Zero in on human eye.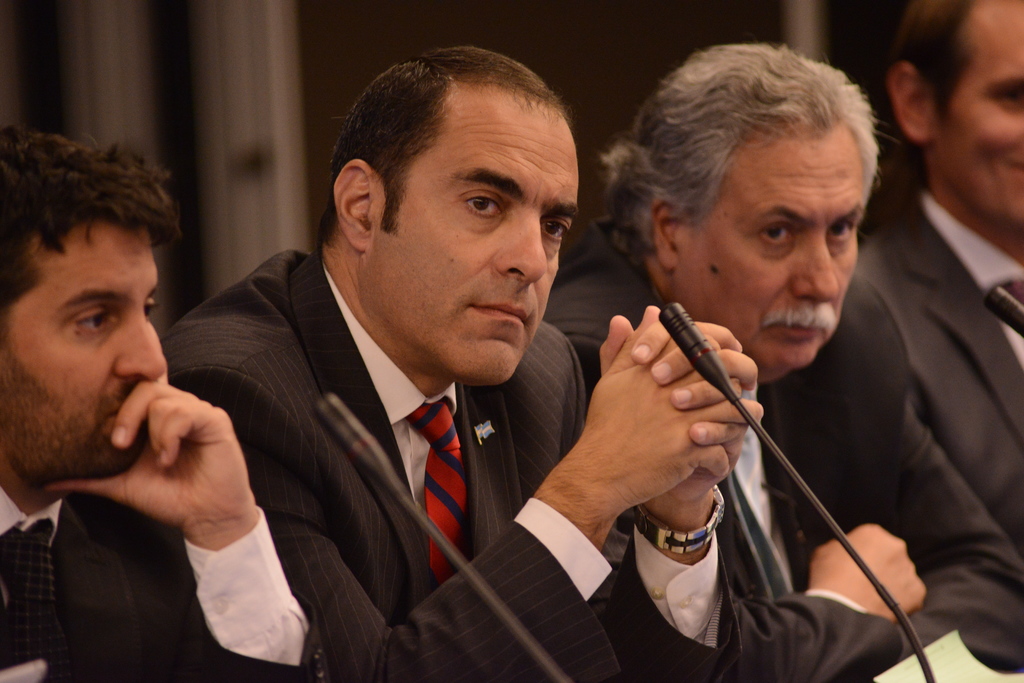
Zeroed in: bbox=(751, 215, 795, 246).
